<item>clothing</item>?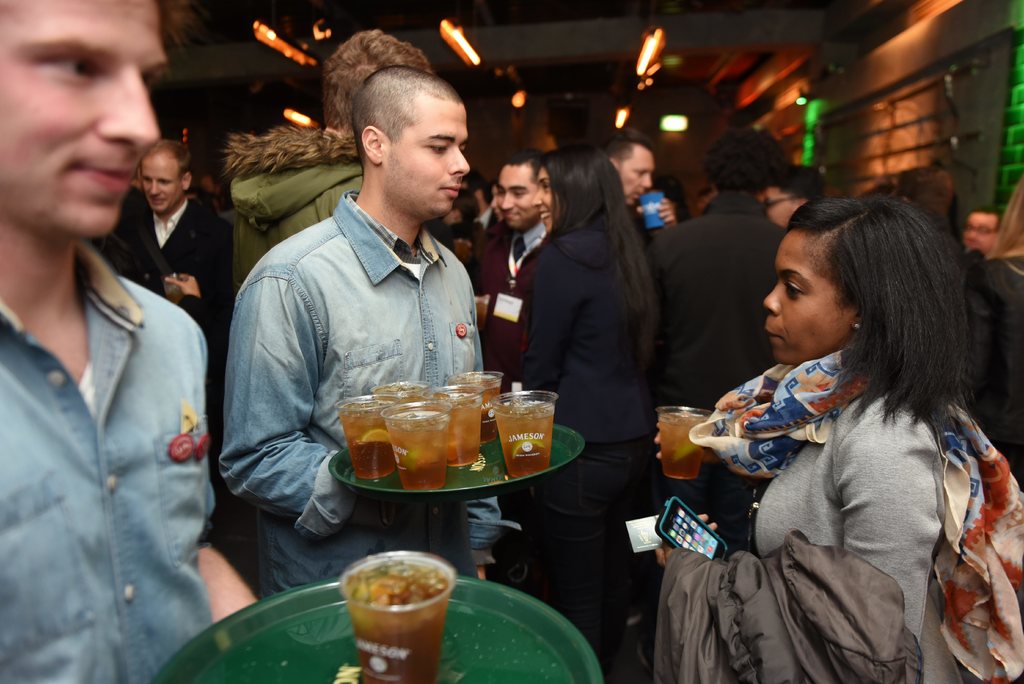
[467,225,577,385]
